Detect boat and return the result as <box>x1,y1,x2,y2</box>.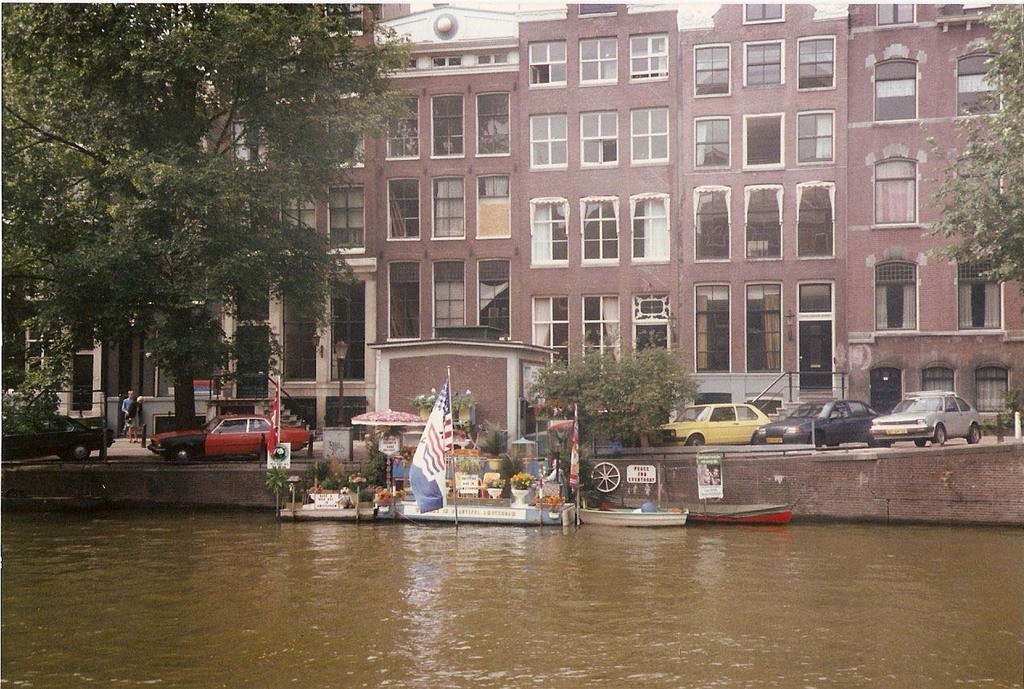
<box>574,506,687,527</box>.
